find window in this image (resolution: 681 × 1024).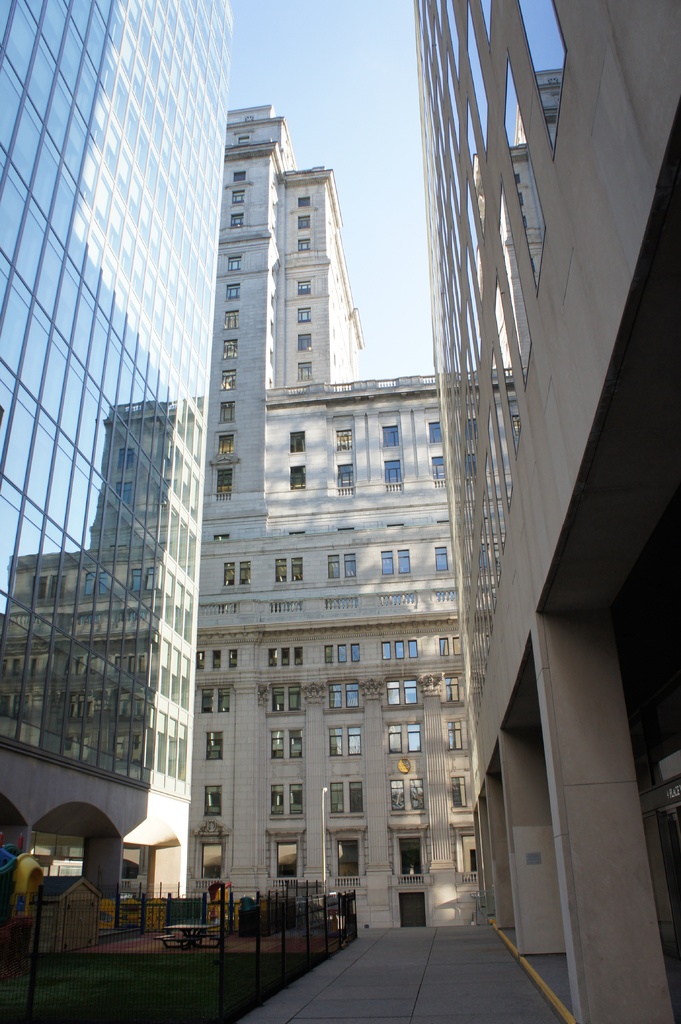
(left=202, top=783, right=221, bottom=816).
